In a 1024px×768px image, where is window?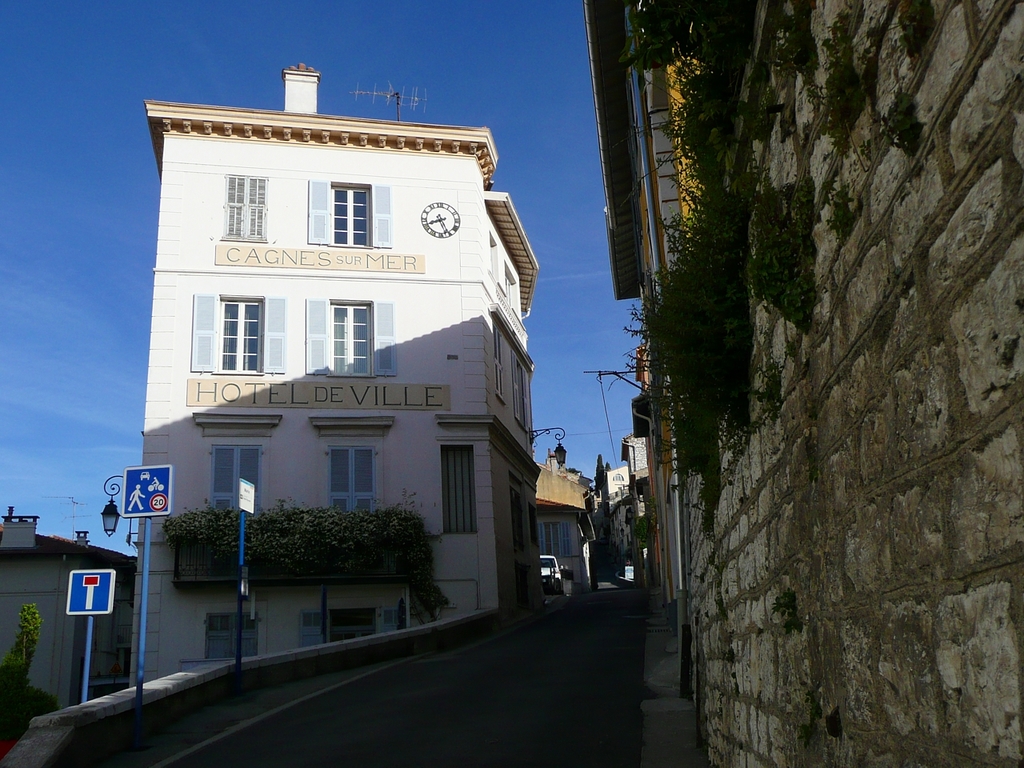
(x1=290, y1=608, x2=392, y2=650).
